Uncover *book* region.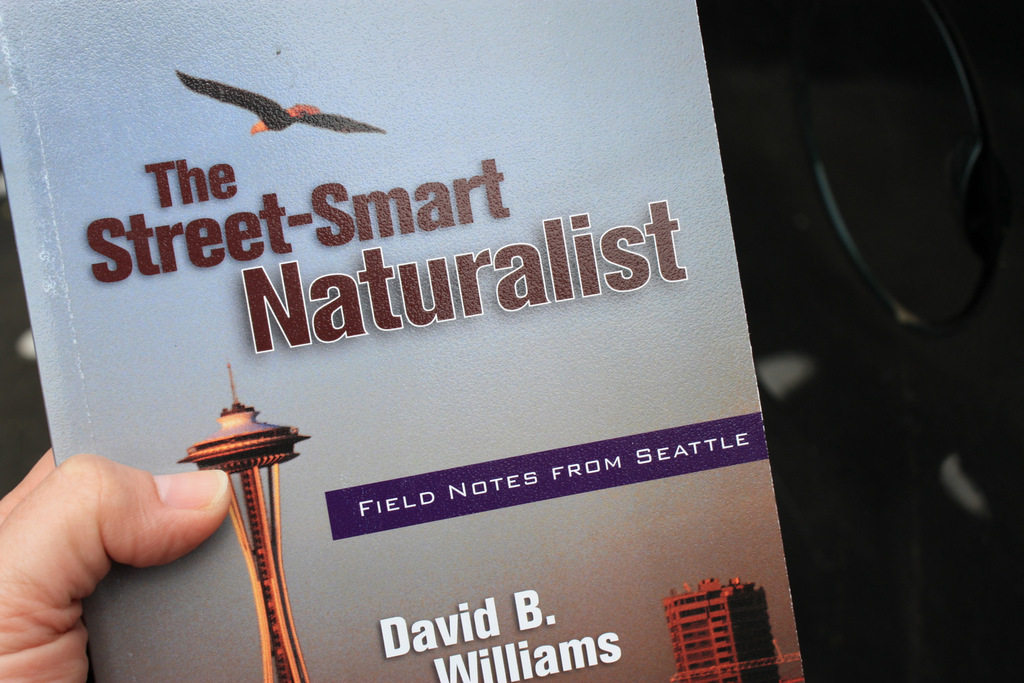
Uncovered: bbox=(0, 0, 807, 682).
